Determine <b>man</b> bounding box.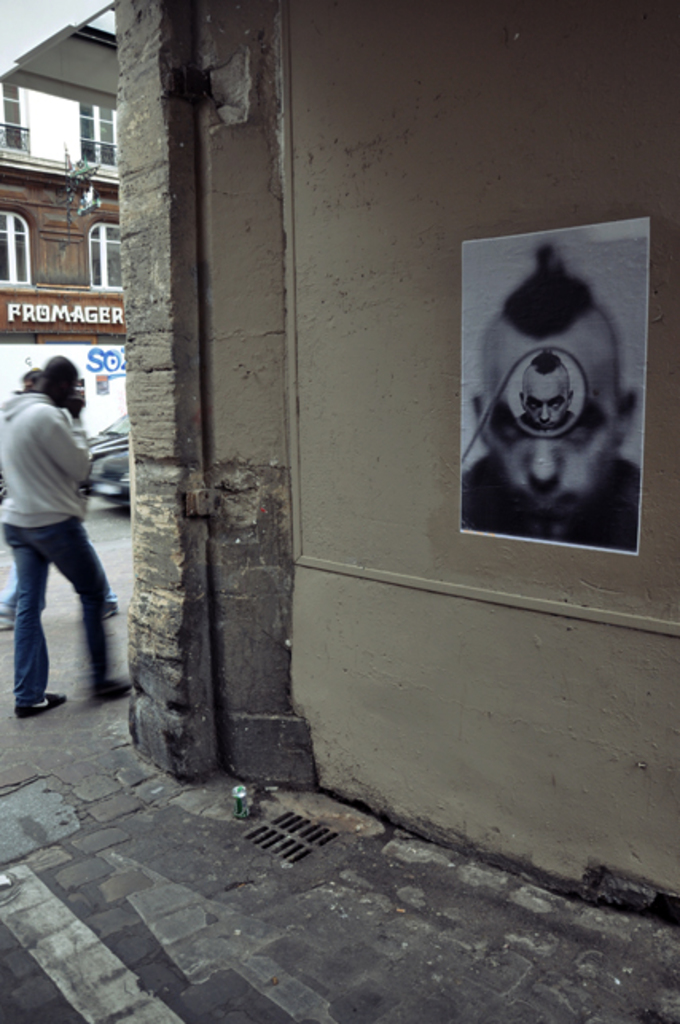
Determined: pyautogui.locateOnScreen(0, 339, 127, 734).
